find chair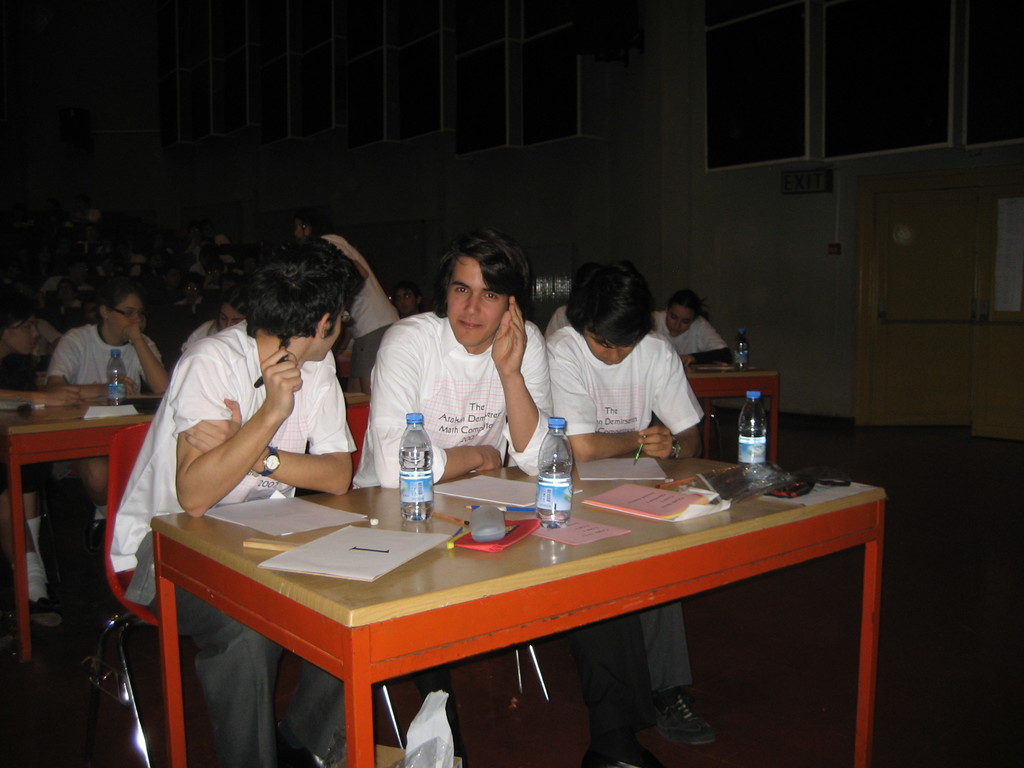
locate(81, 433, 406, 759)
